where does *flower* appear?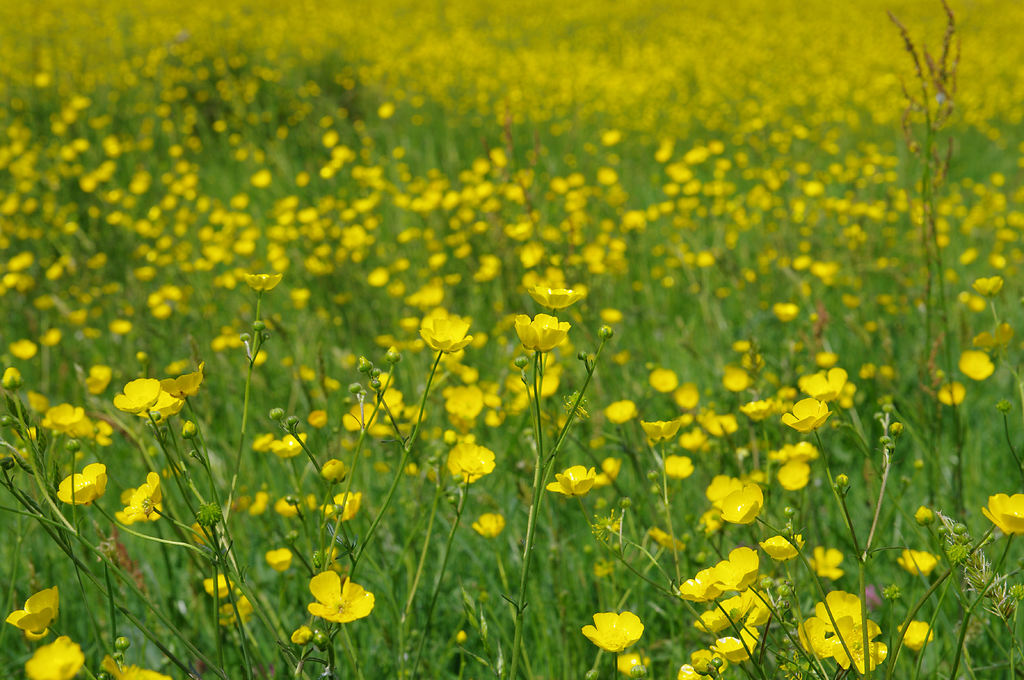
Appears at [left=100, top=655, right=171, bottom=679].
